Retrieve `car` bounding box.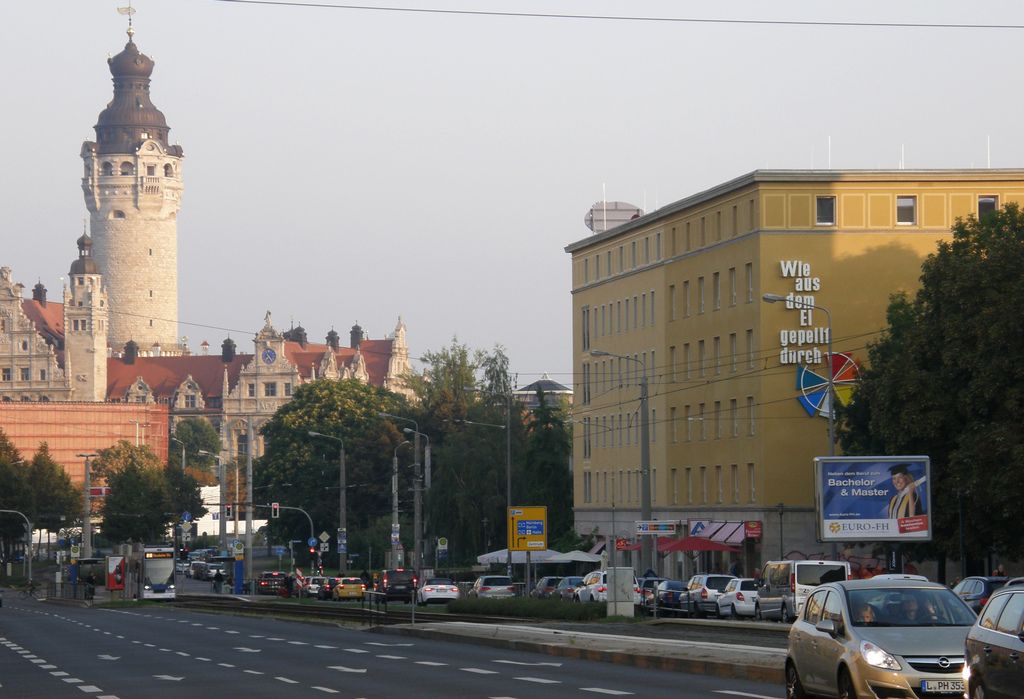
Bounding box: (left=192, top=558, right=220, bottom=584).
